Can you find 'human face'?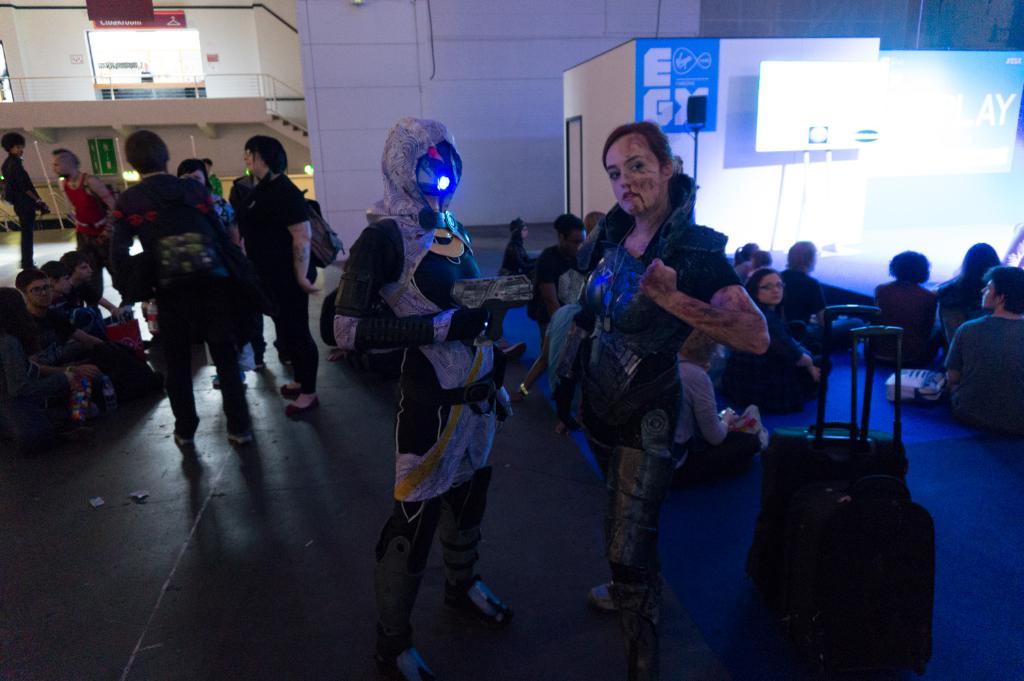
Yes, bounding box: 981, 279, 994, 307.
